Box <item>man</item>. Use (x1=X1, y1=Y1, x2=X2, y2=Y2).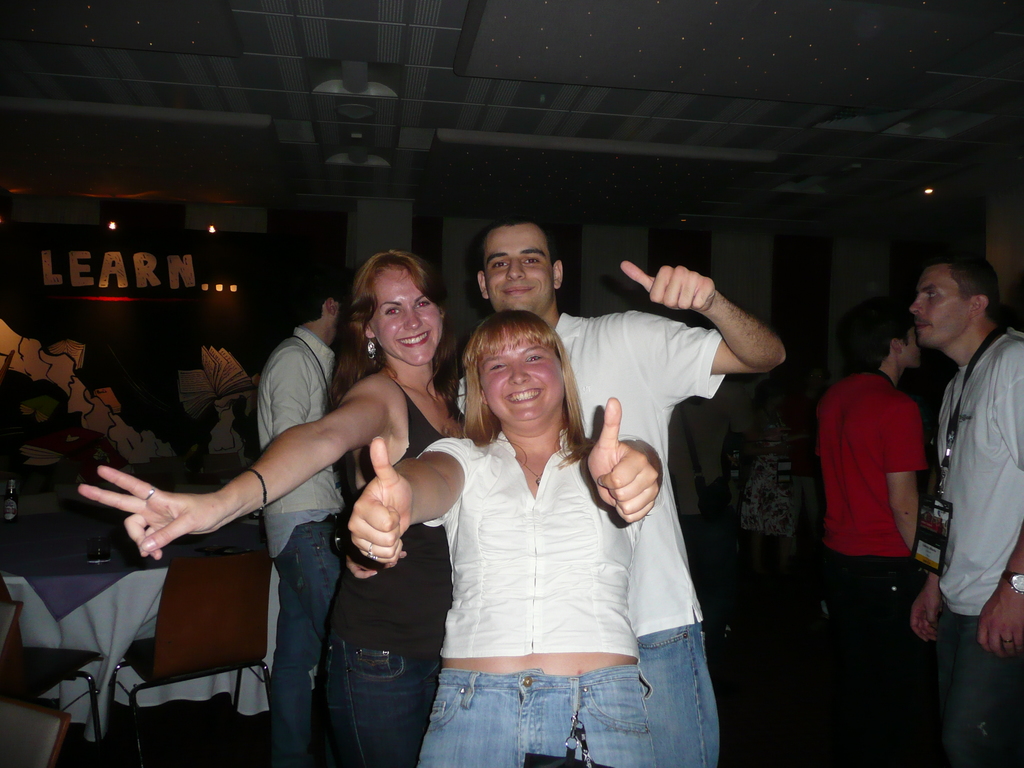
(x1=255, y1=269, x2=353, y2=765).
